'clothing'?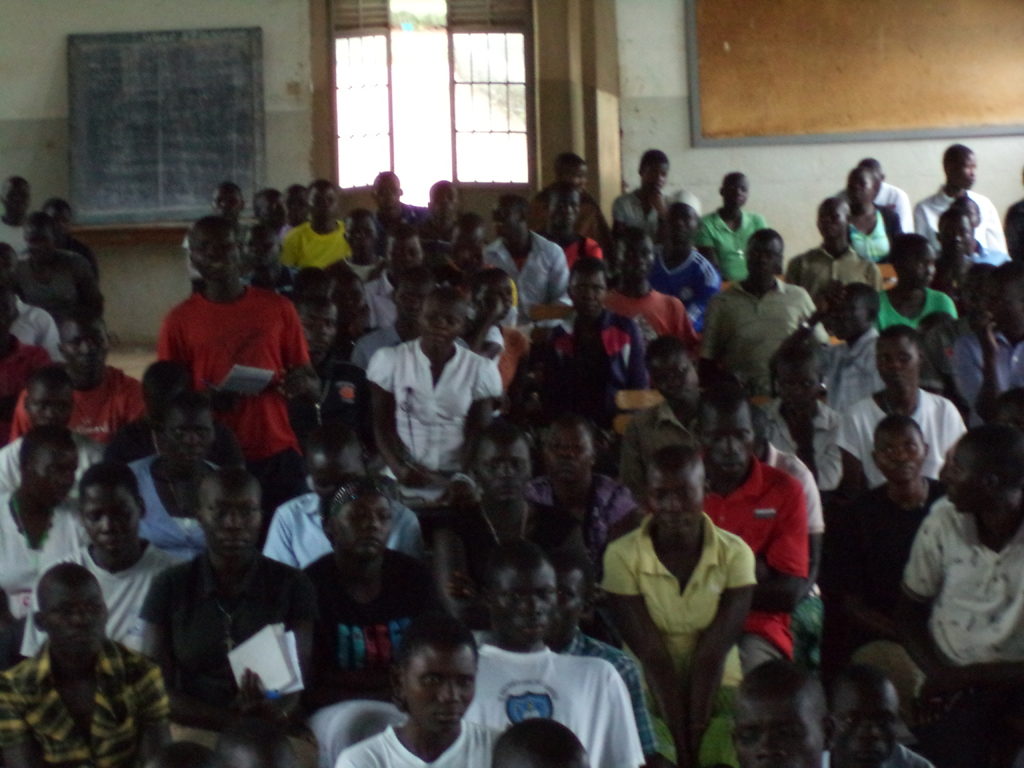
788:244:889:303
